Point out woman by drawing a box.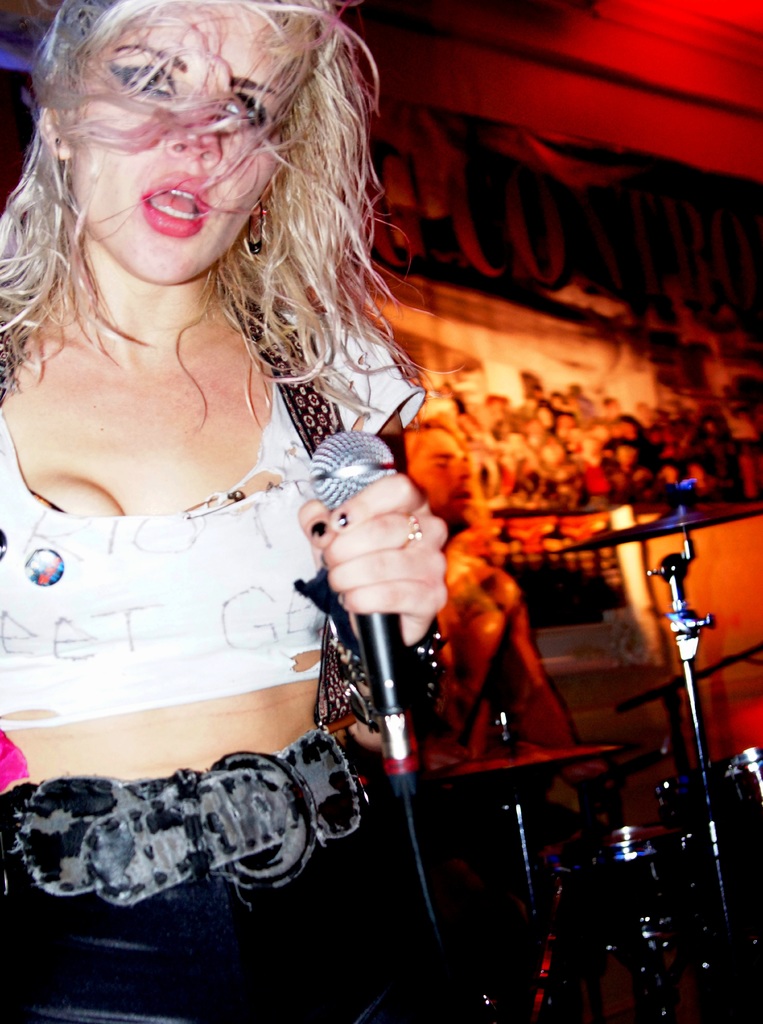
<region>0, 16, 530, 938</region>.
